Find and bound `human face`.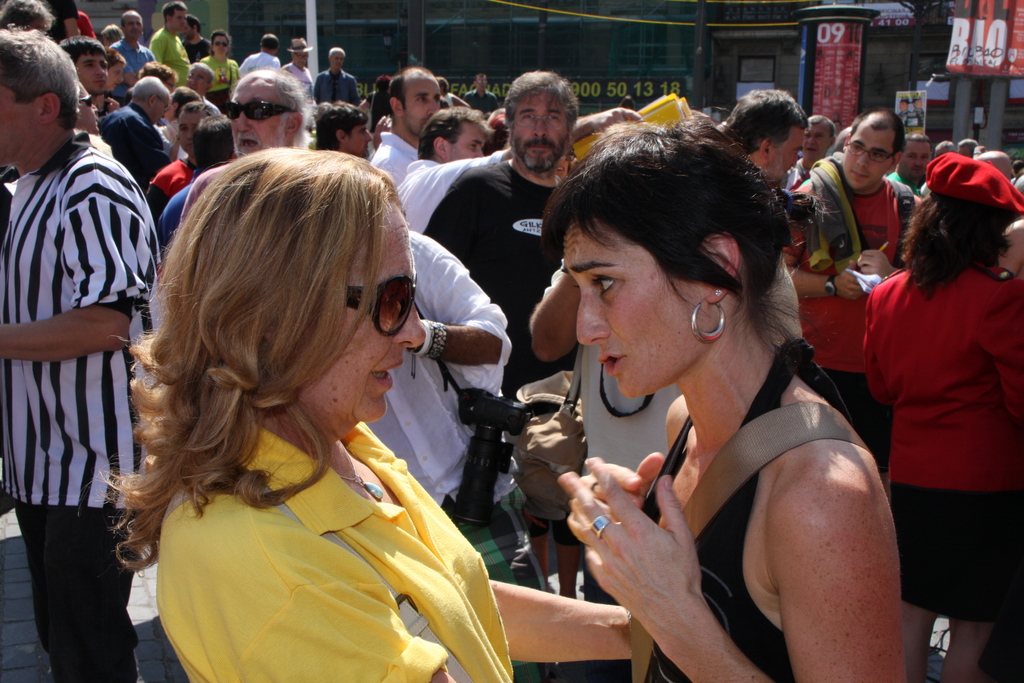
Bound: {"left": 189, "top": 69, "right": 209, "bottom": 95}.
